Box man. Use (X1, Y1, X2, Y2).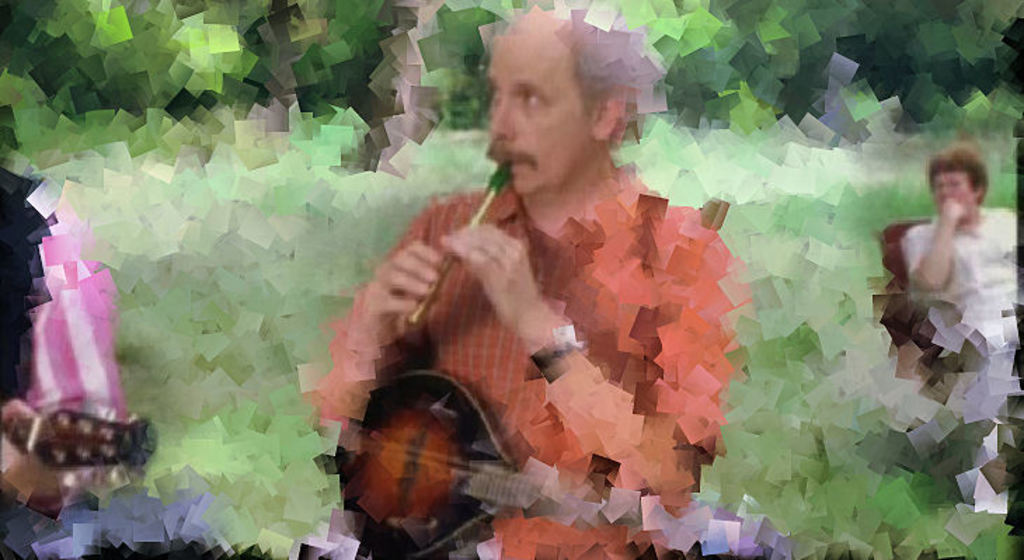
(302, 36, 767, 529).
